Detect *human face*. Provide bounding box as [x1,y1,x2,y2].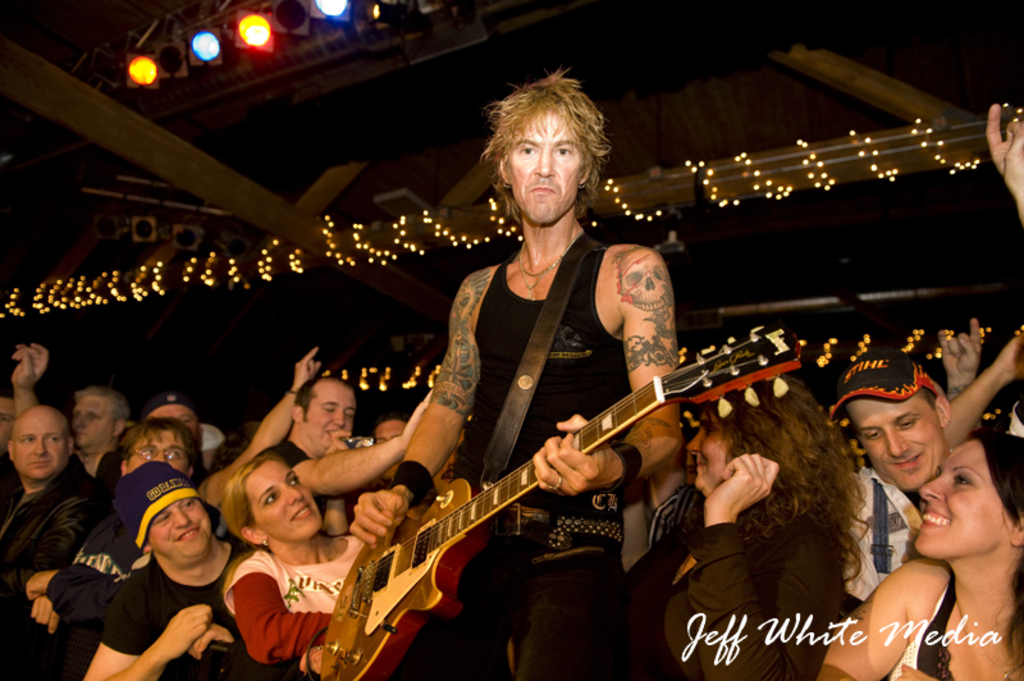
[72,396,106,460].
